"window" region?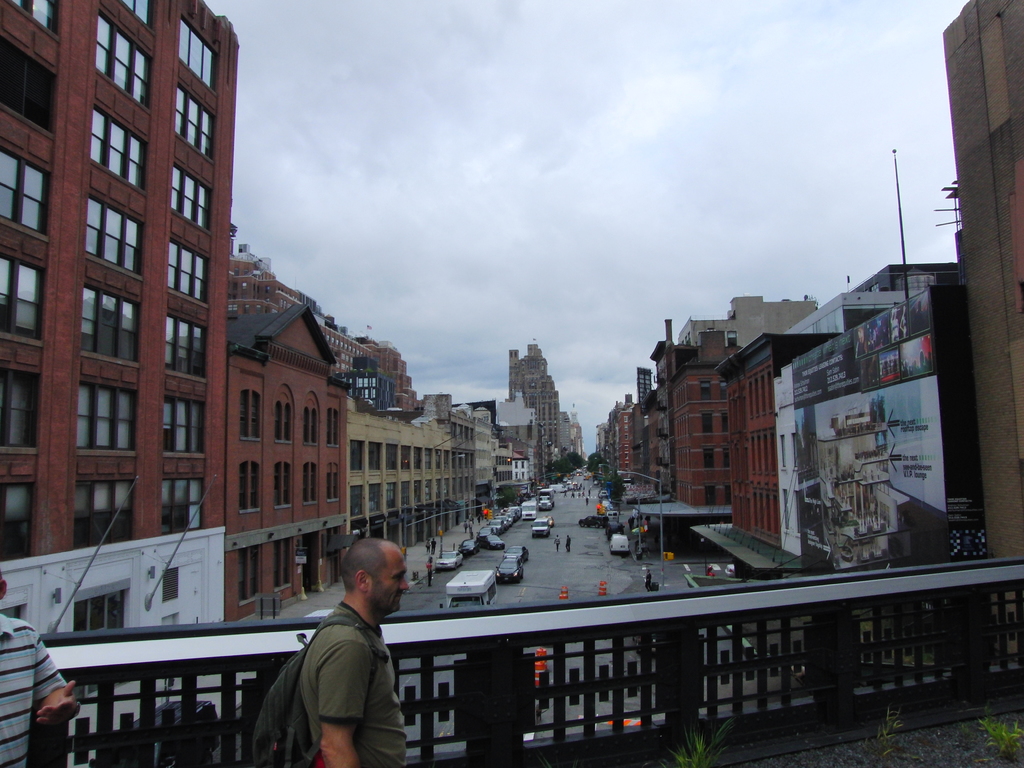
detection(86, 100, 152, 196)
